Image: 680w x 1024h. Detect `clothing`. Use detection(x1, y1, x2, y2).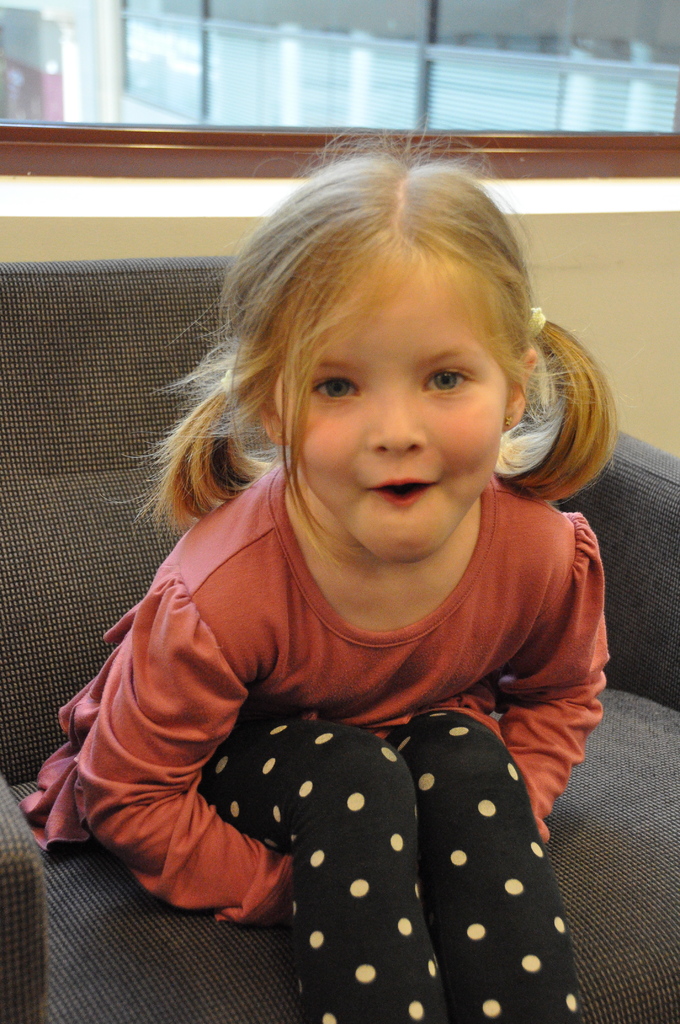
detection(23, 463, 611, 920).
